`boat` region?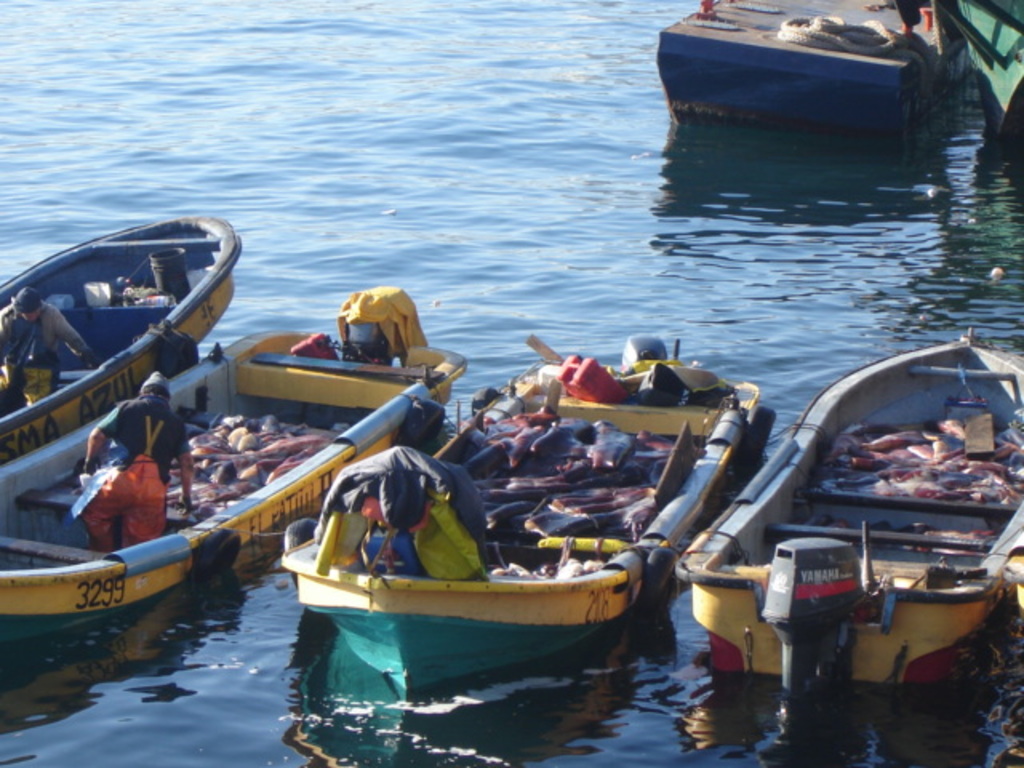
[0, 213, 242, 453]
